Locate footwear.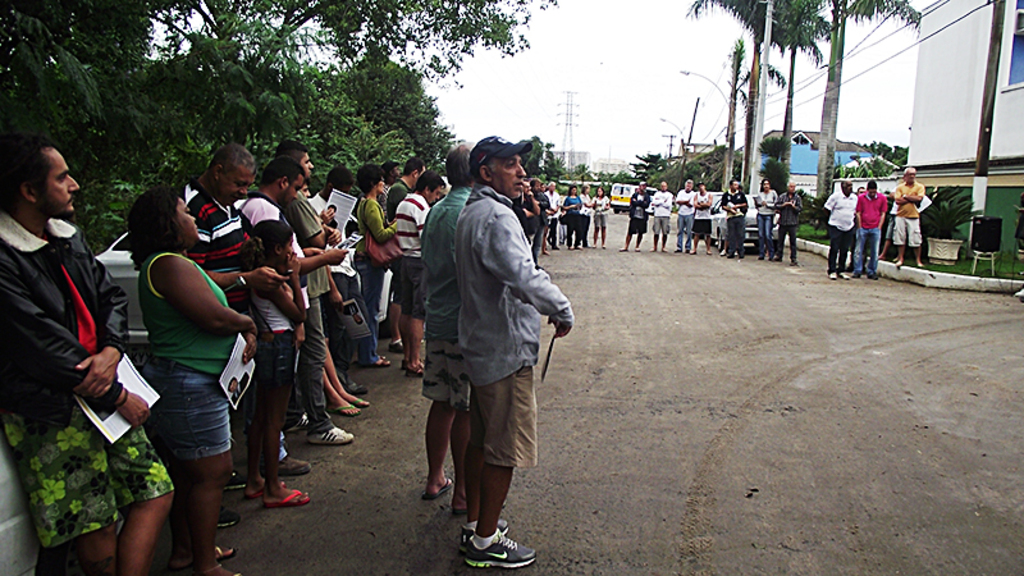
Bounding box: (x1=451, y1=498, x2=508, y2=520).
